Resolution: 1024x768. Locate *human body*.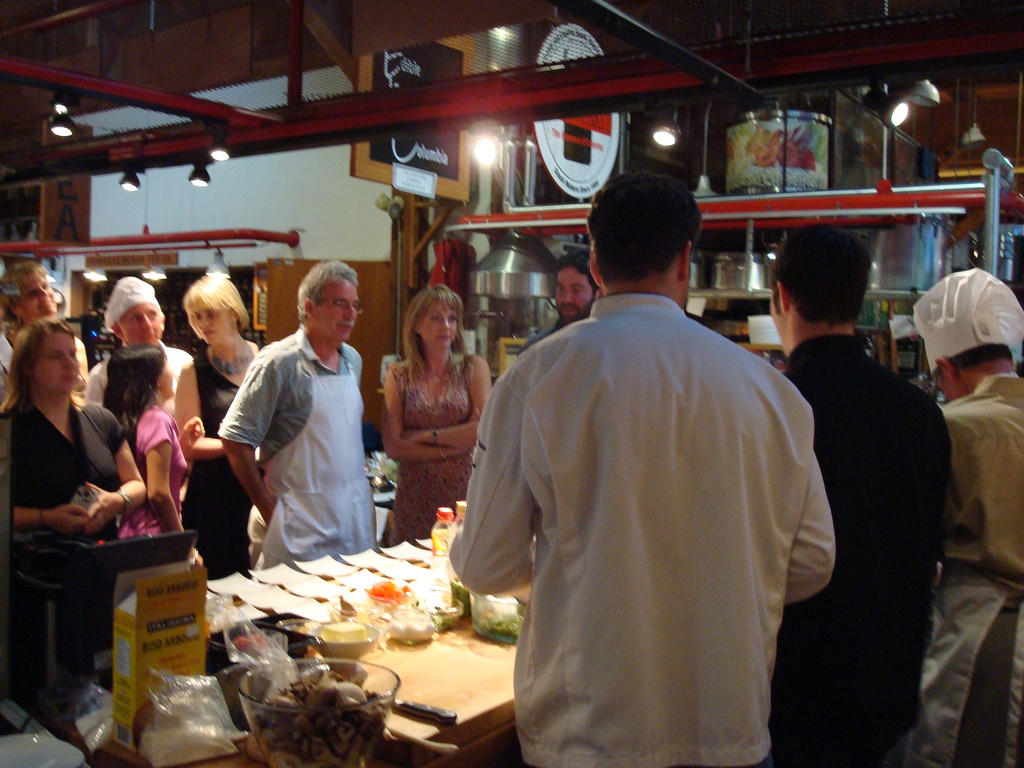
select_region(435, 168, 831, 767).
